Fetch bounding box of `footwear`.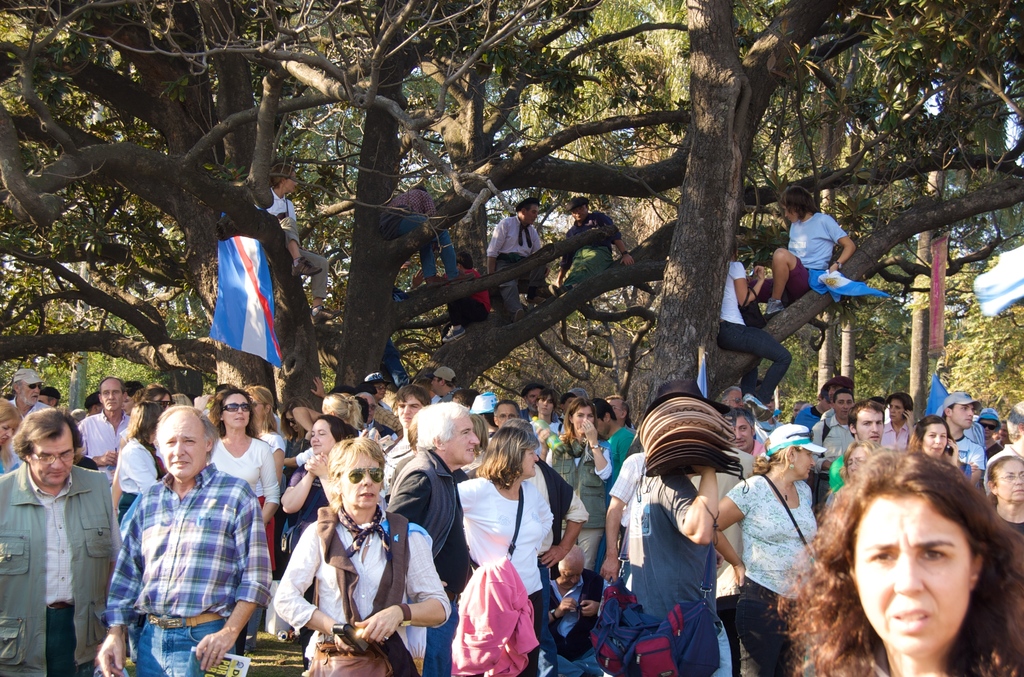
Bbox: l=292, t=253, r=323, b=278.
